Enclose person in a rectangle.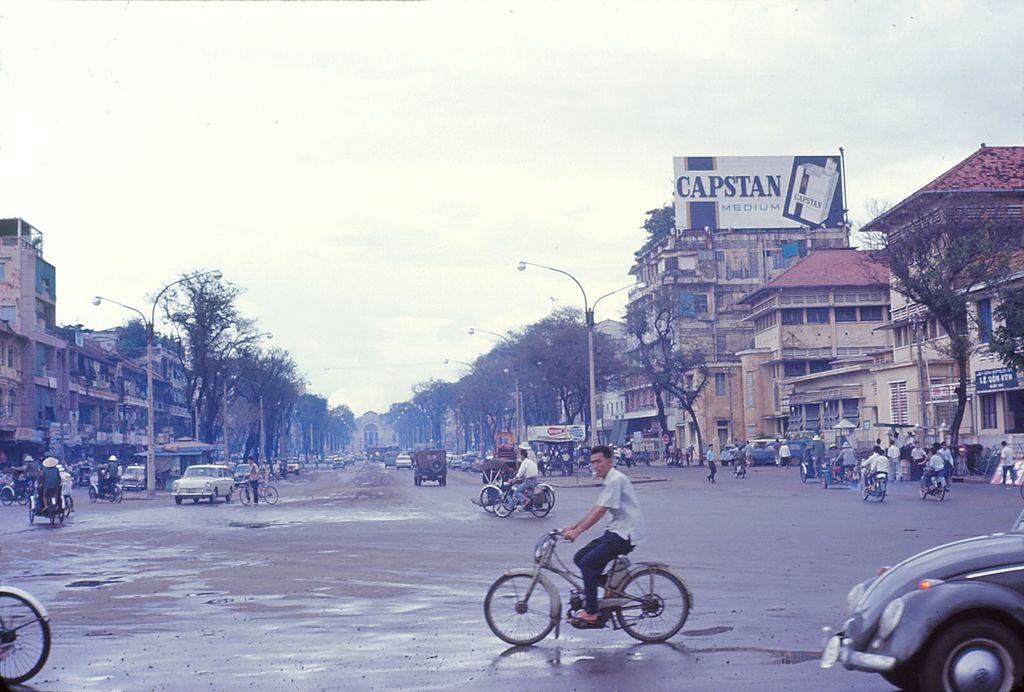
bbox=(56, 465, 75, 507).
